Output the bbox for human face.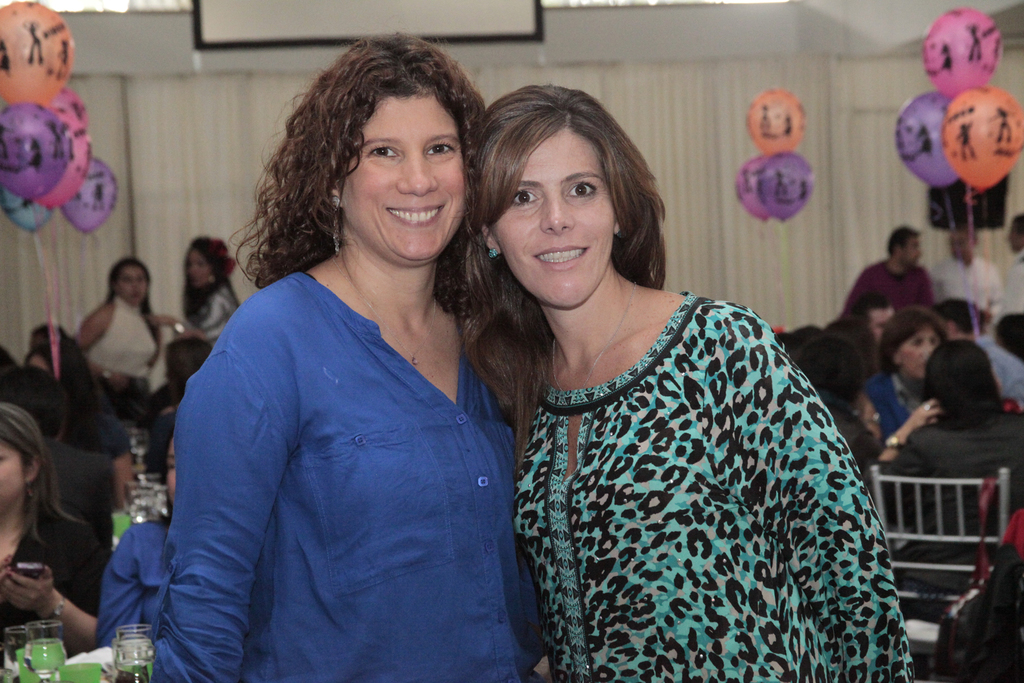
<bbox>891, 319, 942, 375</bbox>.
